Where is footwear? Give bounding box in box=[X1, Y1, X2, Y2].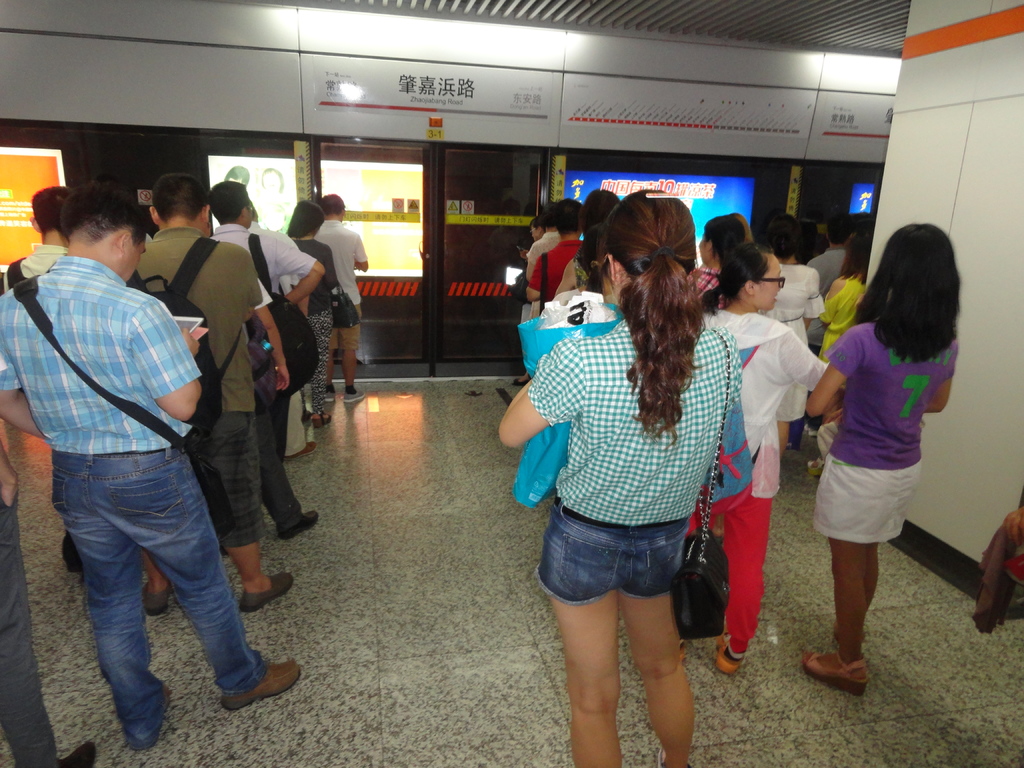
box=[239, 572, 294, 609].
